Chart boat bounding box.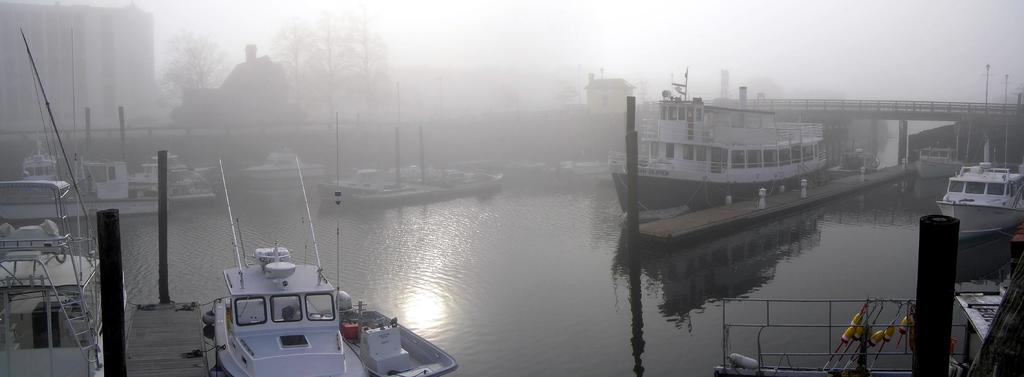
Charted: 913/109/965/180.
